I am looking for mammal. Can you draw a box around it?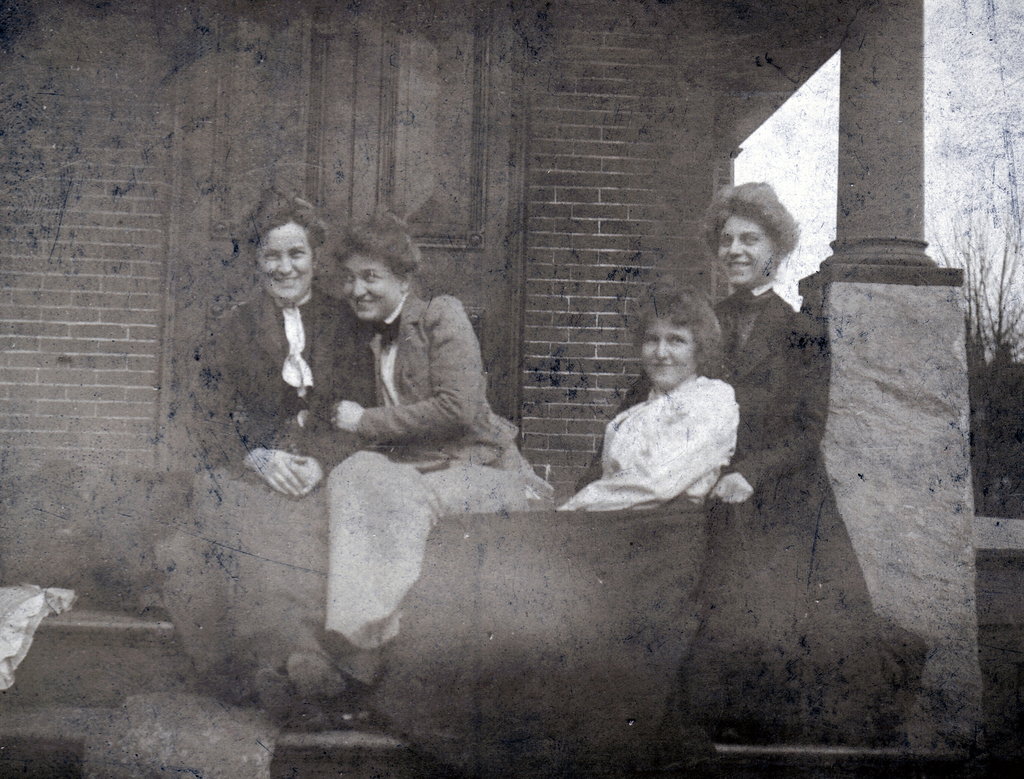
Sure, the bounding box is {"x1": 198, "y1": 194, "x2": 375, "y2": 712}.
